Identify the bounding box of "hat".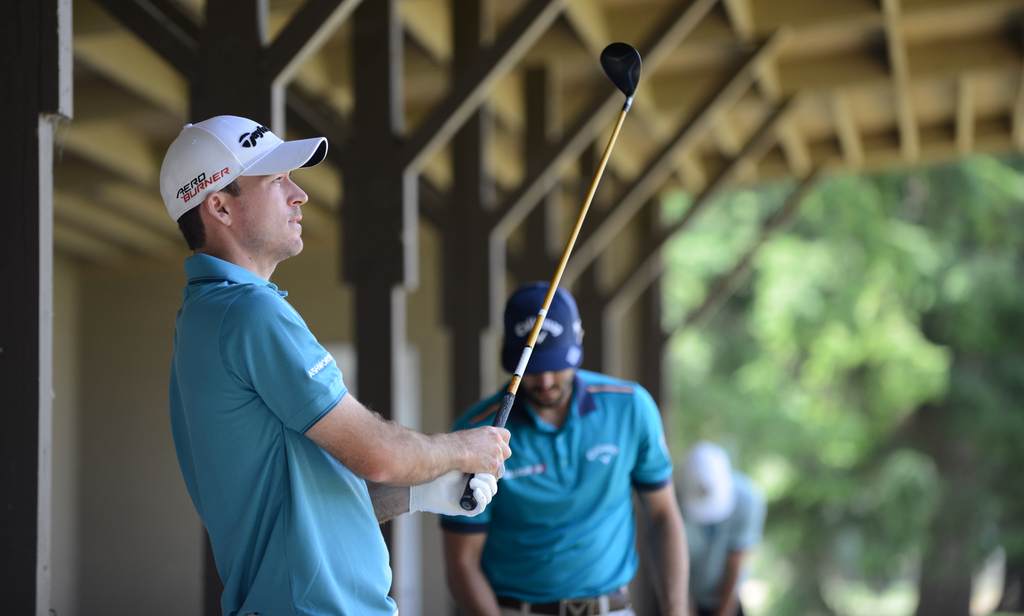
region(157, 113, 329, 222).
